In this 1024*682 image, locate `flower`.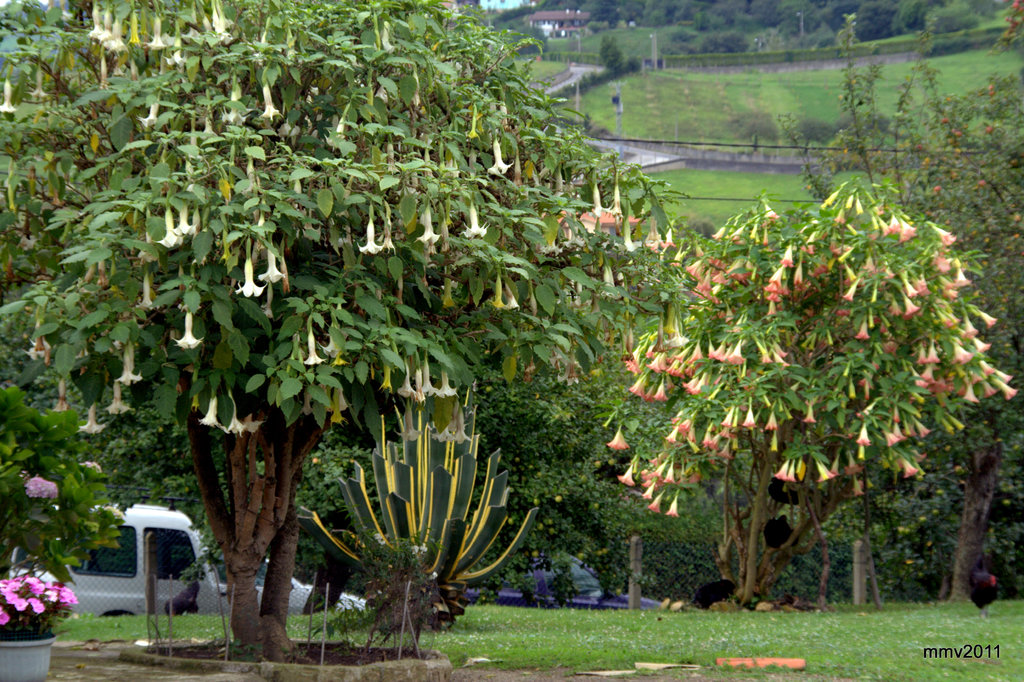
Bounding box: [x1=82, y1=462, x2=102, y2=476].
